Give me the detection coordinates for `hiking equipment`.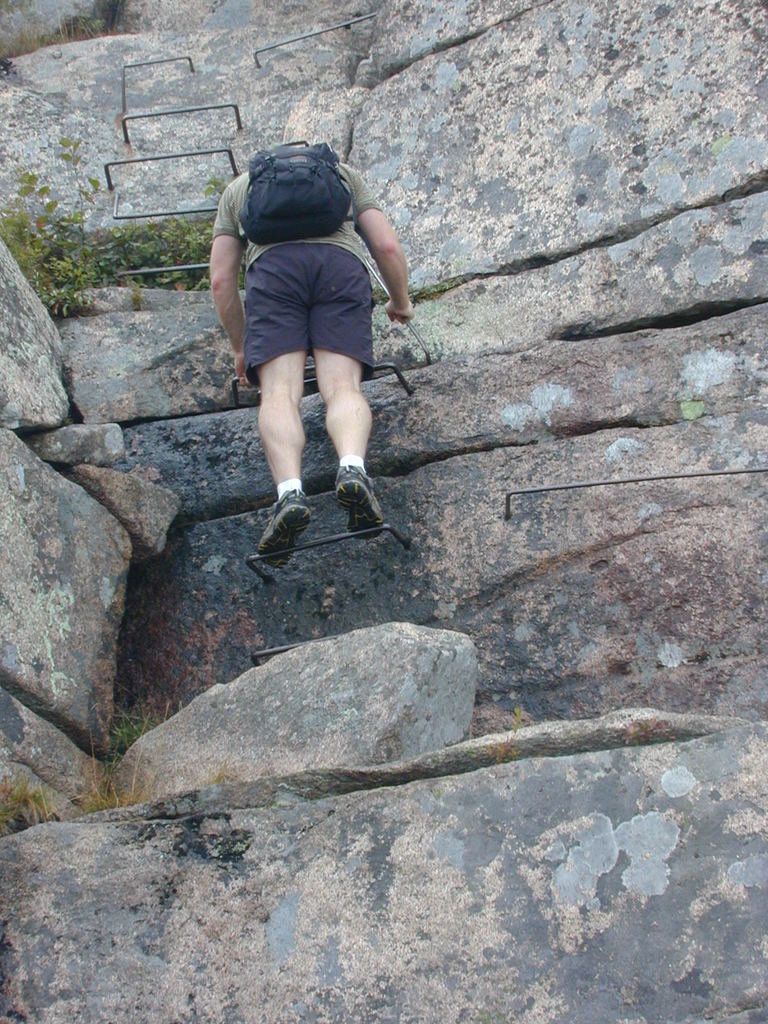
(x1=239, y1=141, x2=359, y2=246).
